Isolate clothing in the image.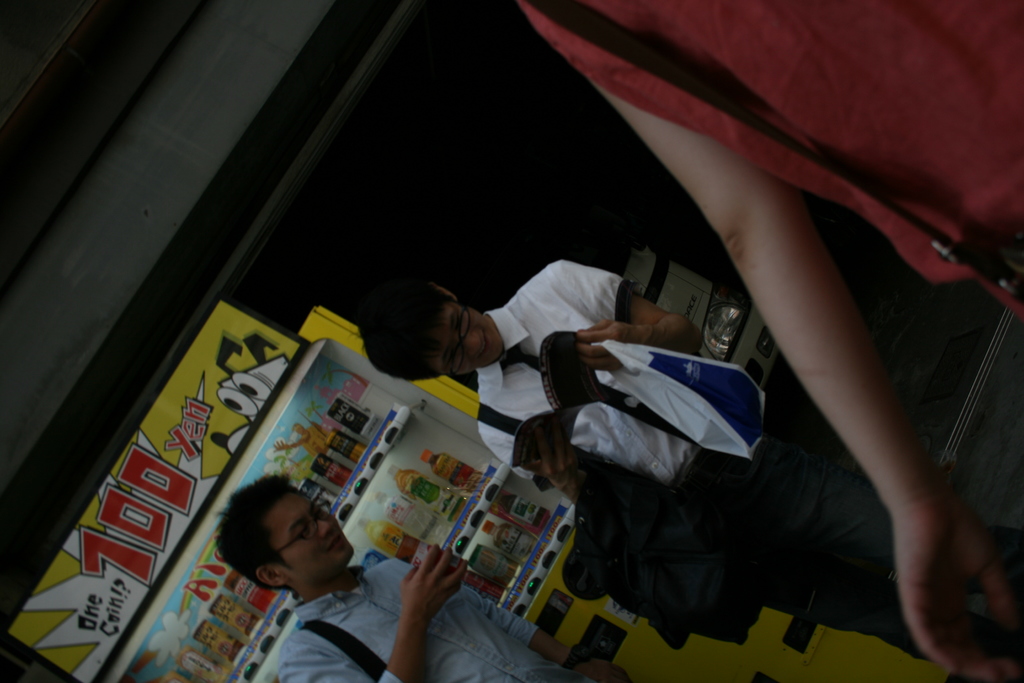
Isolated region: detection(509, 0, 1023, 323).
